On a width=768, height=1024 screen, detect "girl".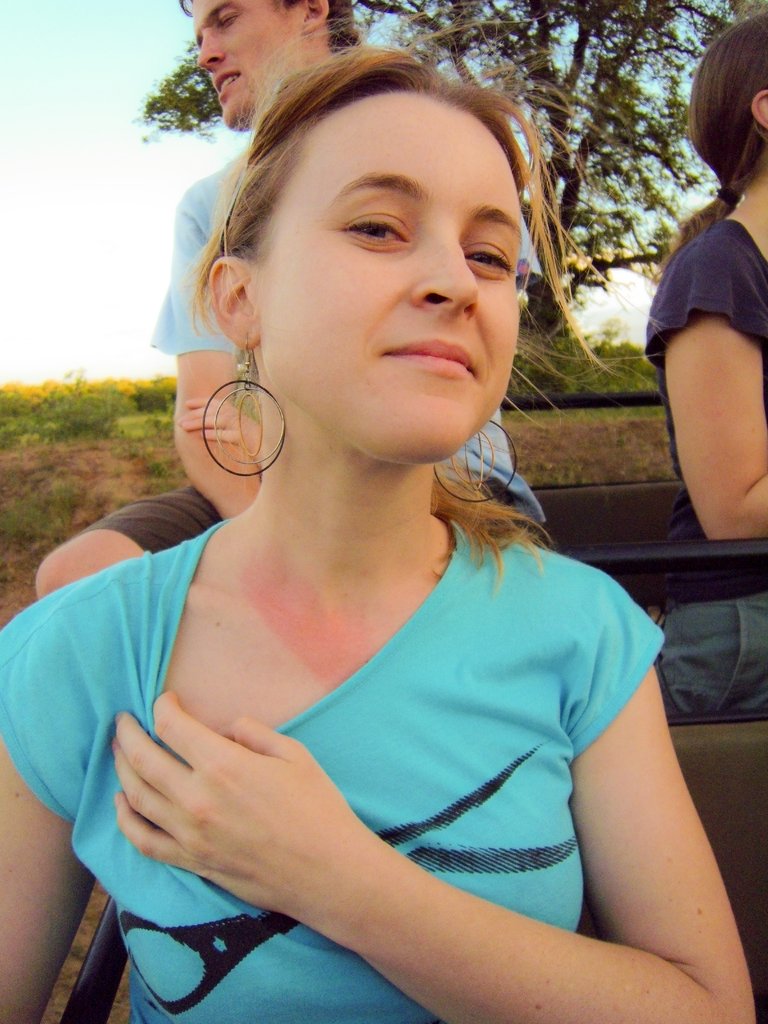
<region>0, 15, 755, 1023</region>.
